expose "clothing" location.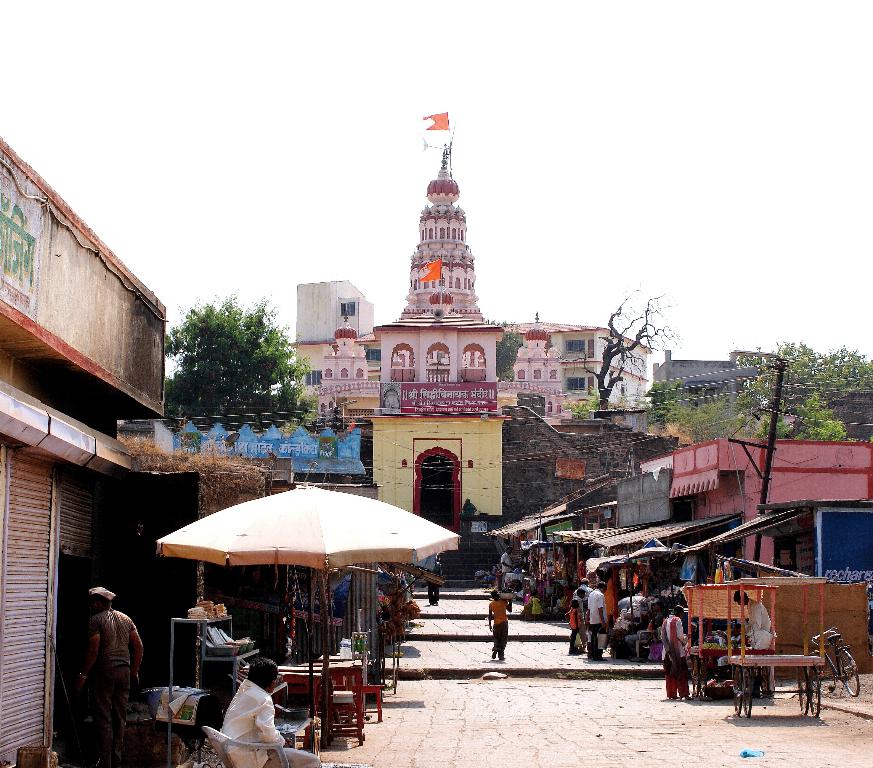
Exposed at BBox(491, 601, 511, 654).
